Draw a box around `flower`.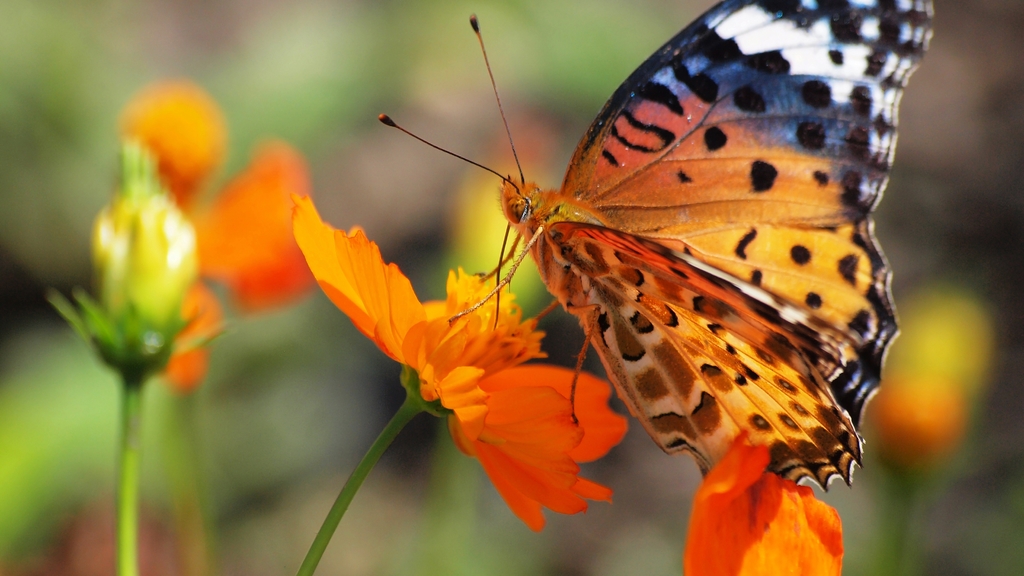
left=116, top=76, right=317, bottom=388.
